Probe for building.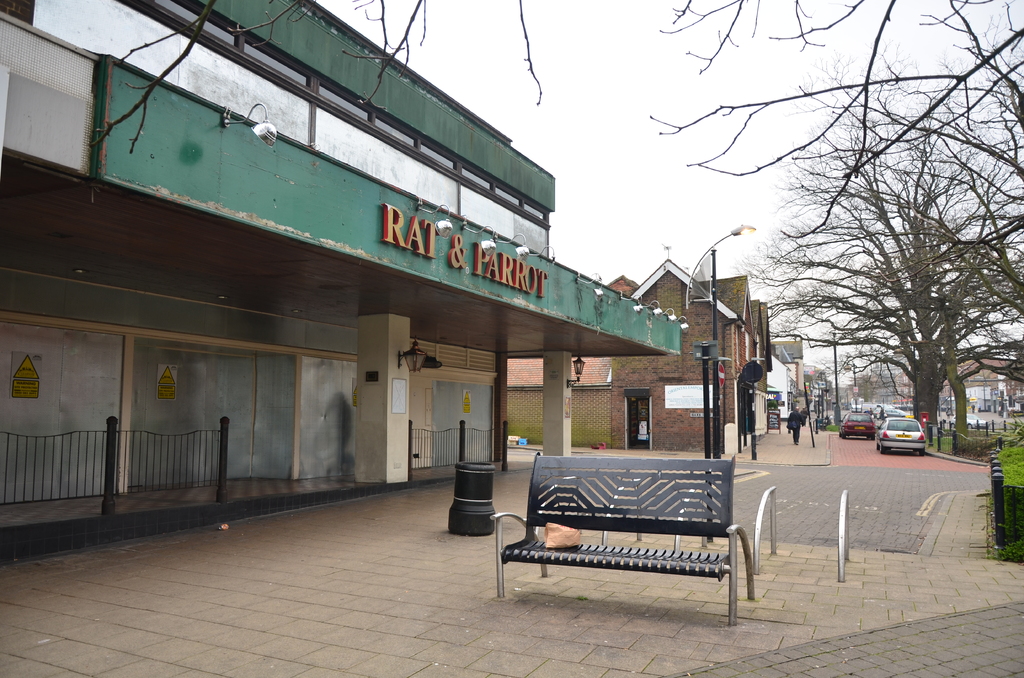
Probe result: bbox=(0, 0, 675, 545).
